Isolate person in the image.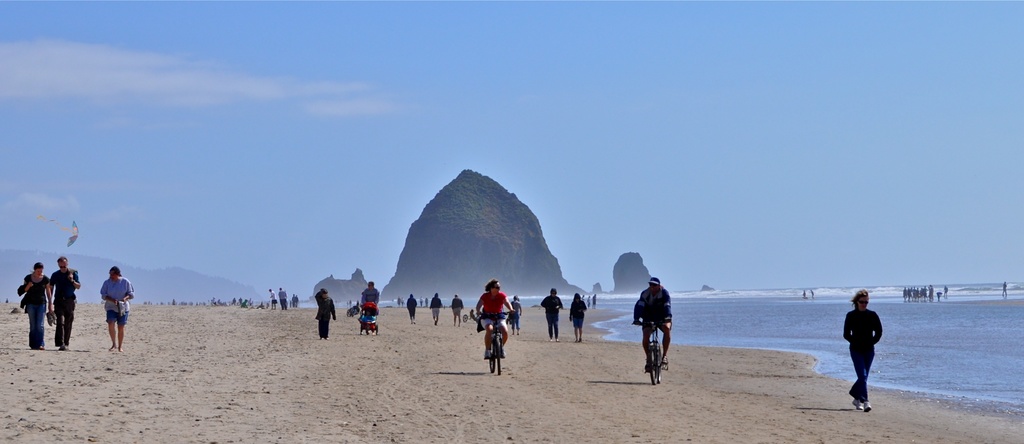
Isolated region: (x1=315, y1=284, x2=335, y2=342).
